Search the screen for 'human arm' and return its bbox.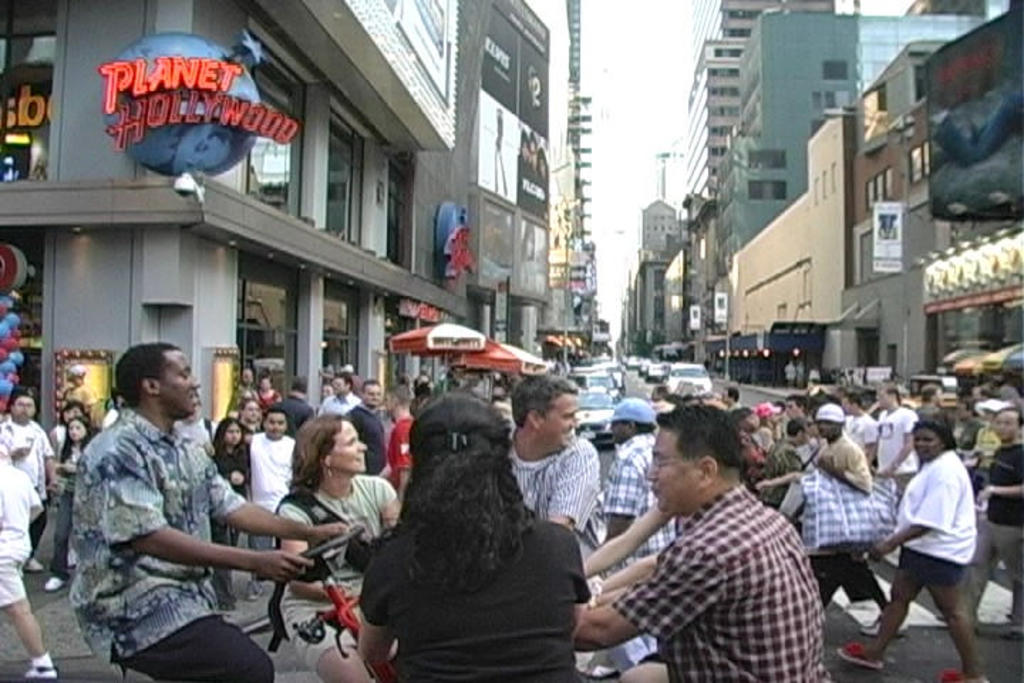
Found: <box>819,457,866,492</box>.
